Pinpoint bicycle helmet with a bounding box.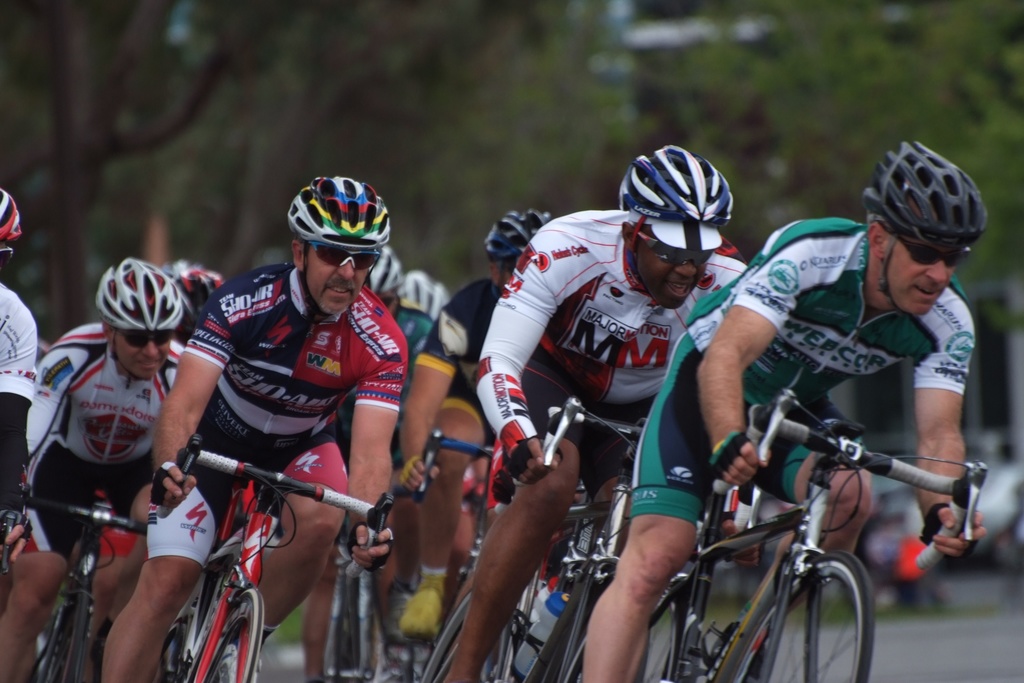
left=99, top=251, right=184, bottom=334.
